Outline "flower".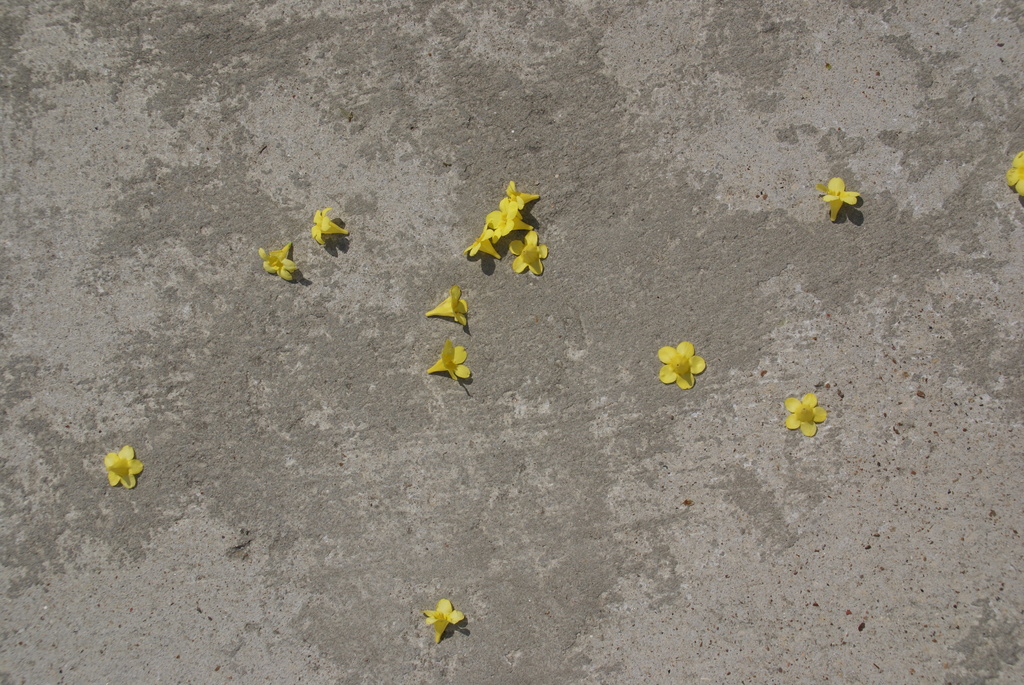
Outline: 425:286:472:333.
